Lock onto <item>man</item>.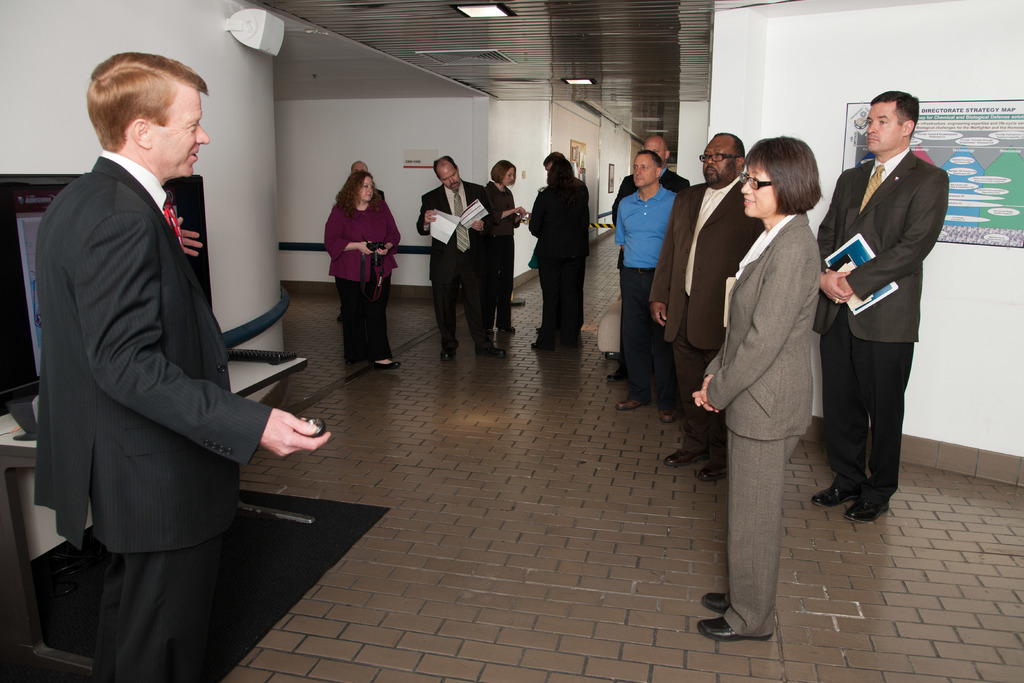
Locked: x1=607 y1=133 x2=692 y2=383.
